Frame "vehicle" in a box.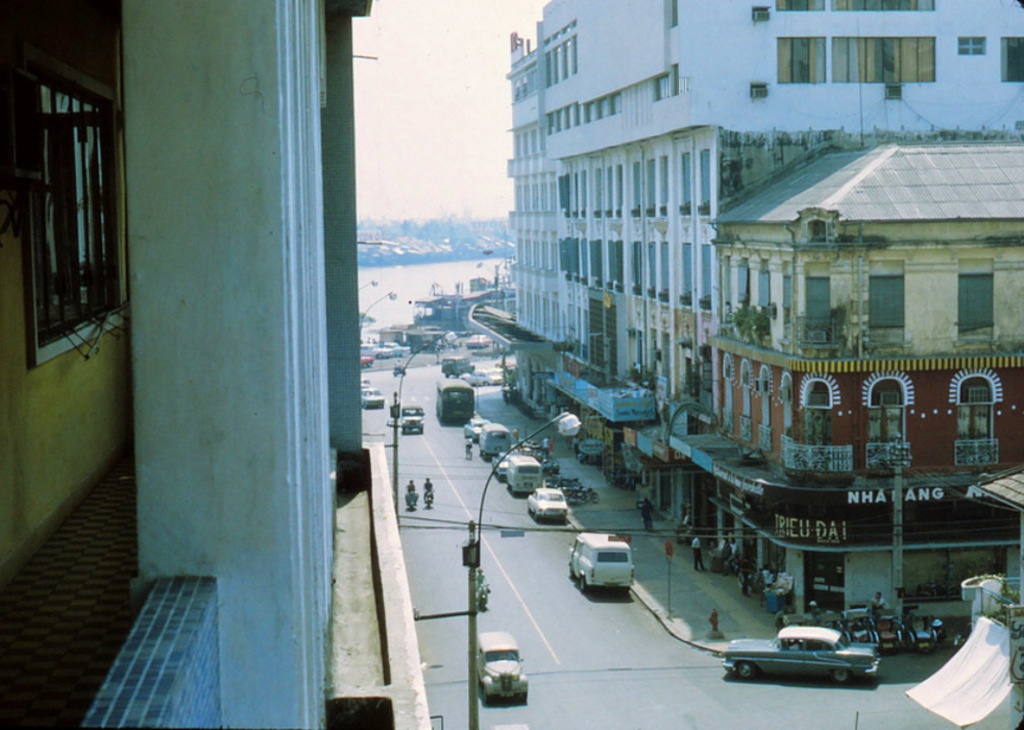
pyautogui.locateOnScreen(424, 480, 435, 513).
